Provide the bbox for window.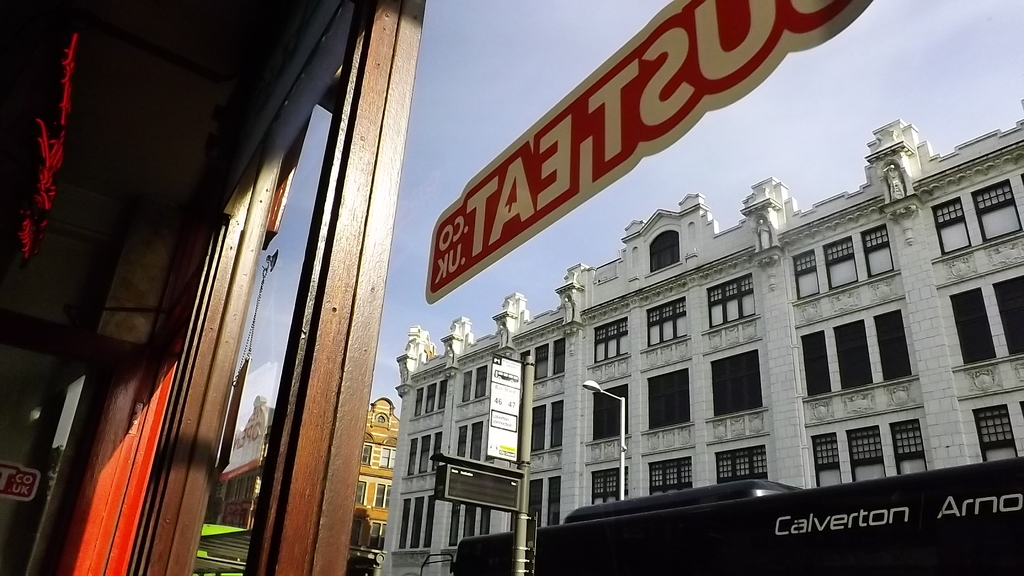
box=[460, 356, 495, 404].
